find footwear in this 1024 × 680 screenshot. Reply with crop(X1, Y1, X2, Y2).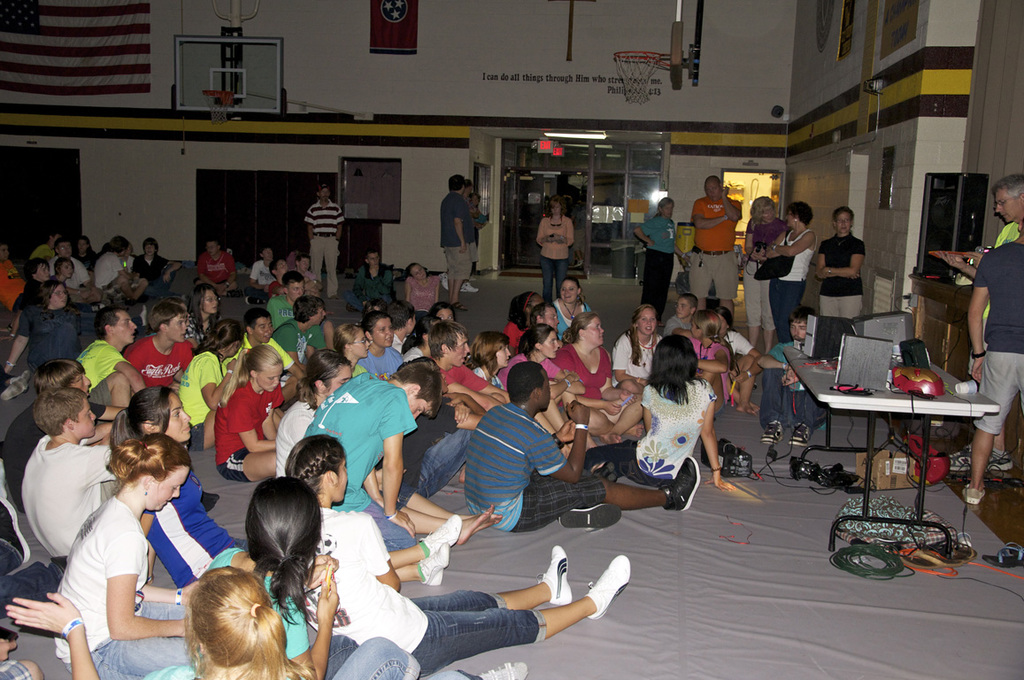
crop(228, 287, 243, 297).
